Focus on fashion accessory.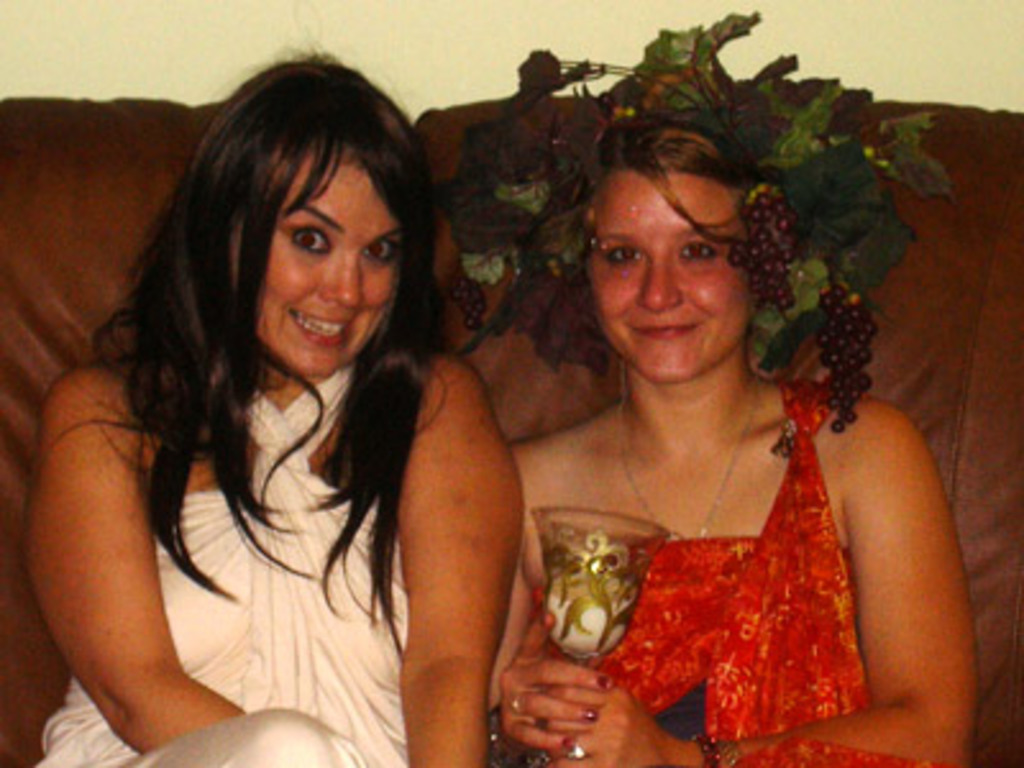
Focused at [left=617, top=376, right=760, bottom=543].
